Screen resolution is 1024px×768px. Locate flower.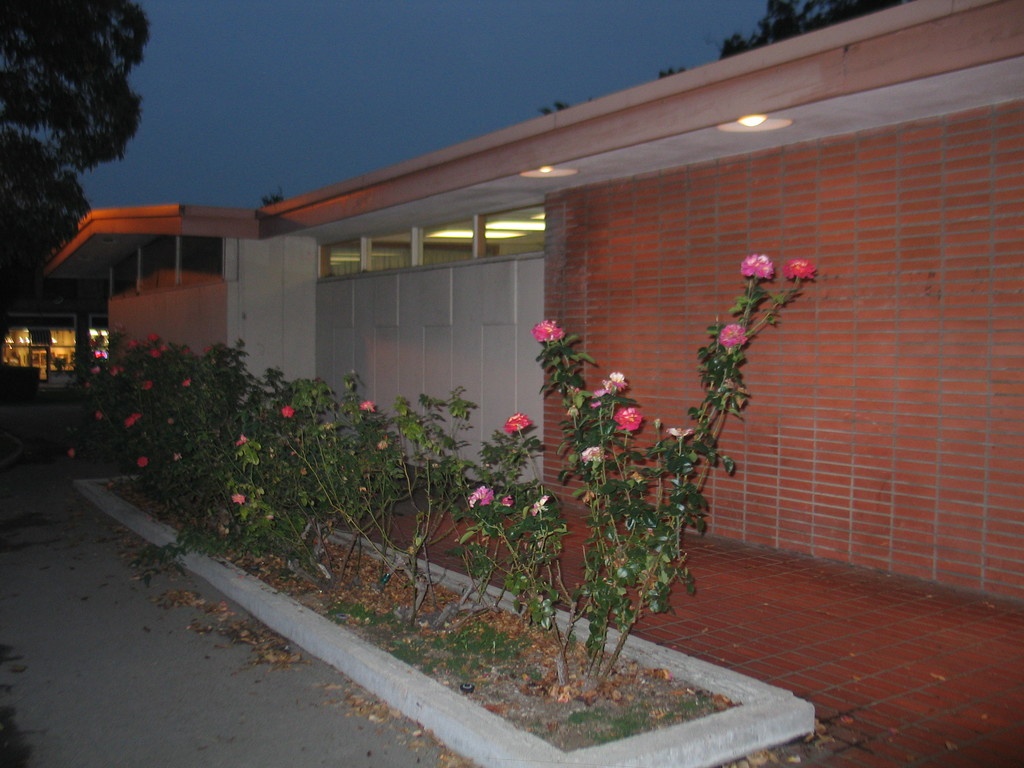
[left=144, top=347, right=160, bottom=362].
